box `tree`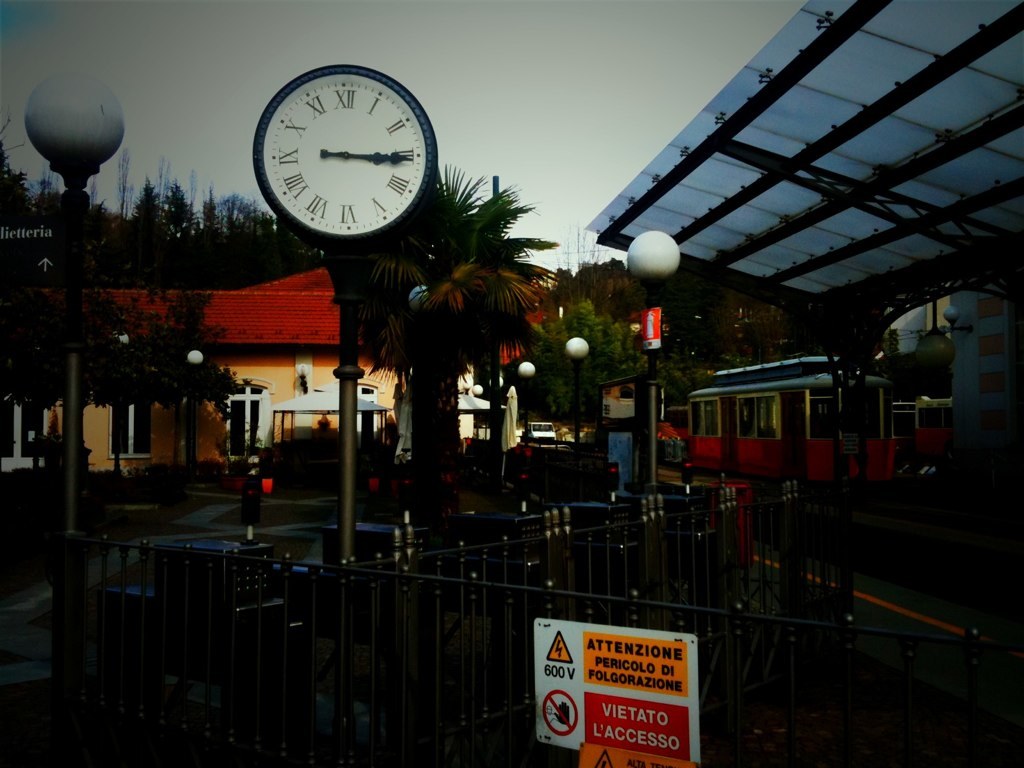
[x1=530, y1=287, x2=689, y2=433]
